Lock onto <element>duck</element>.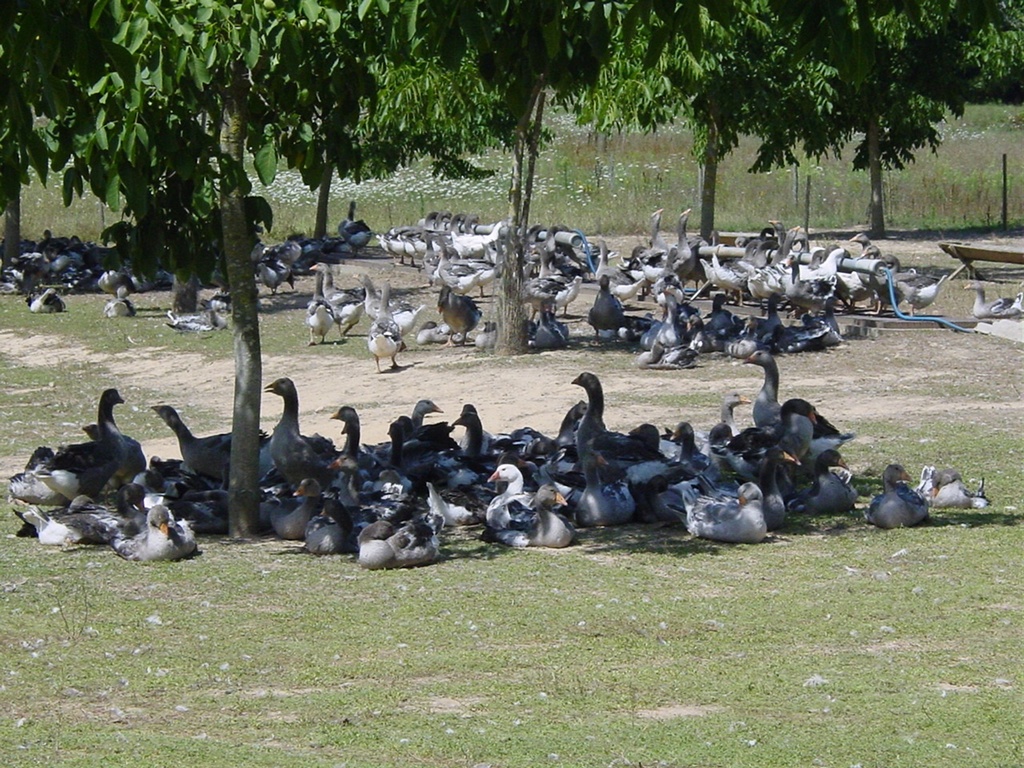
Locked: <box>30,384,127,513</box>.
